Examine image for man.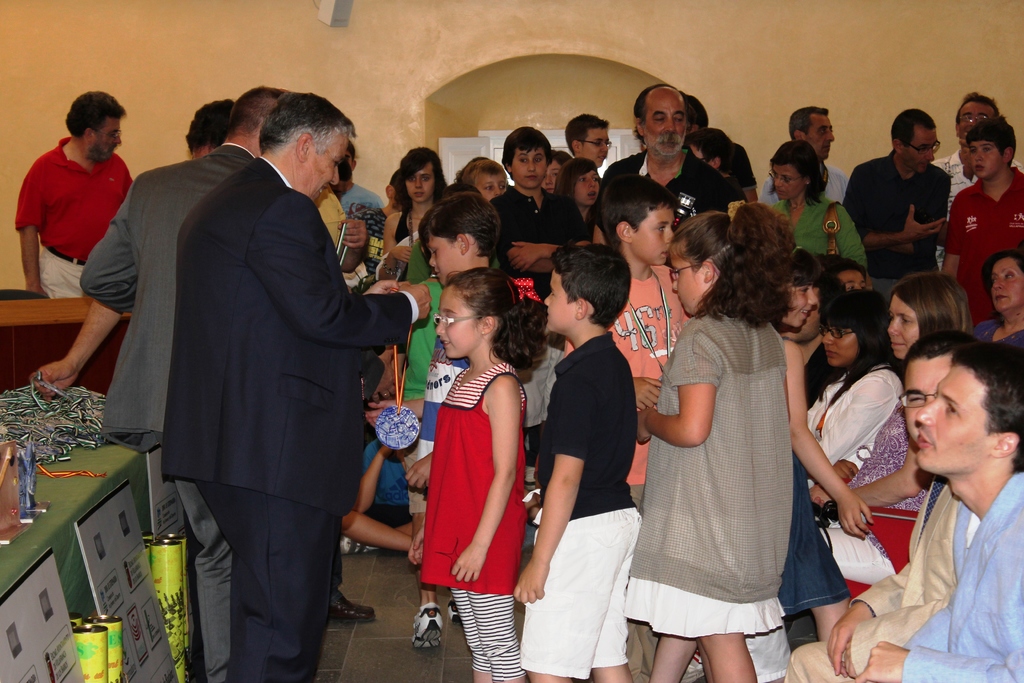
Examination result: (x1=934, y1=92, x2=1023, y2=273).
